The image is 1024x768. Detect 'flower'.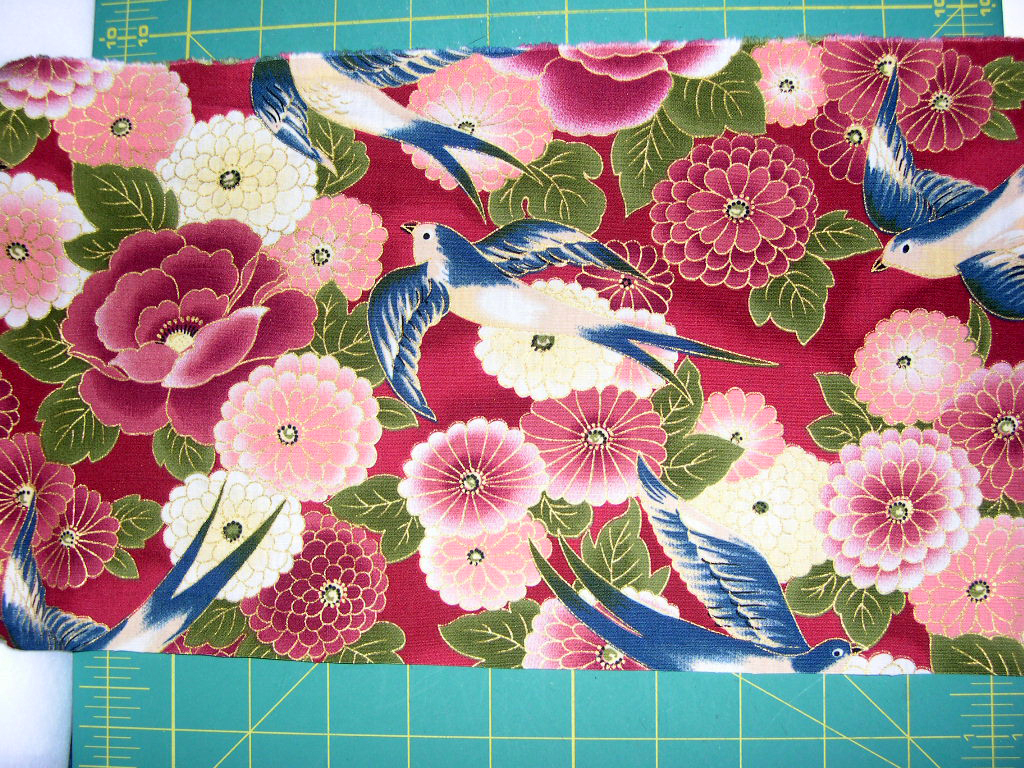
Detection: [left=517, top=581, right=680, bottom=672].
